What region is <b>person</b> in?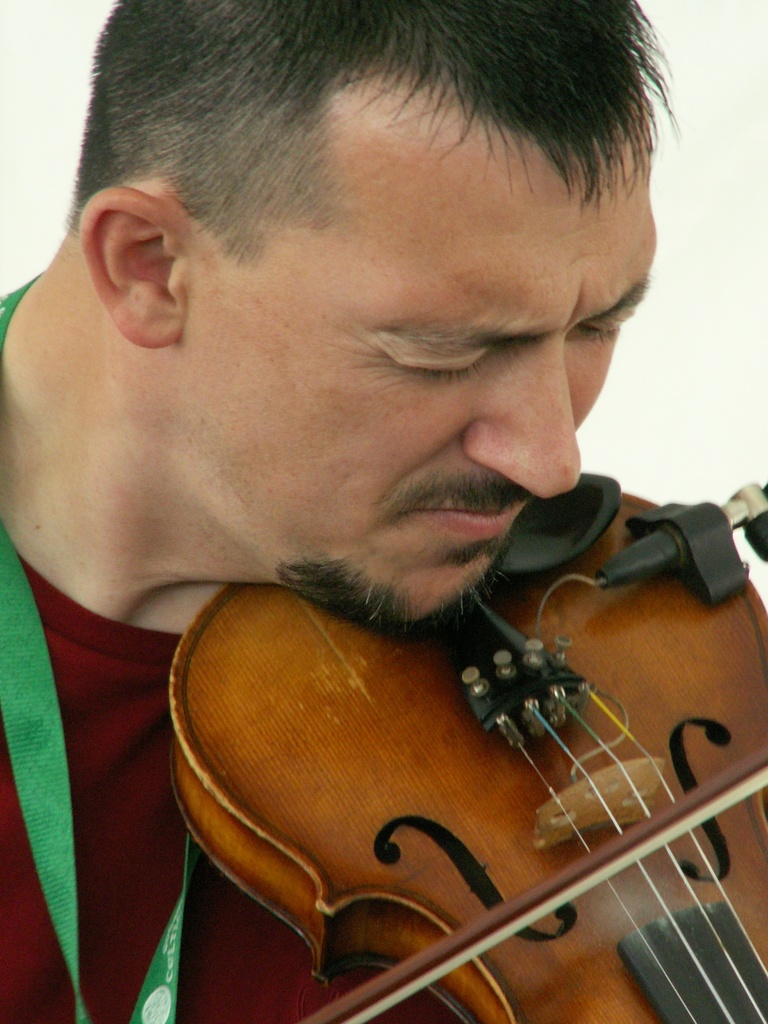
(x1=0, y1=0, x2=685, y2=1023).
